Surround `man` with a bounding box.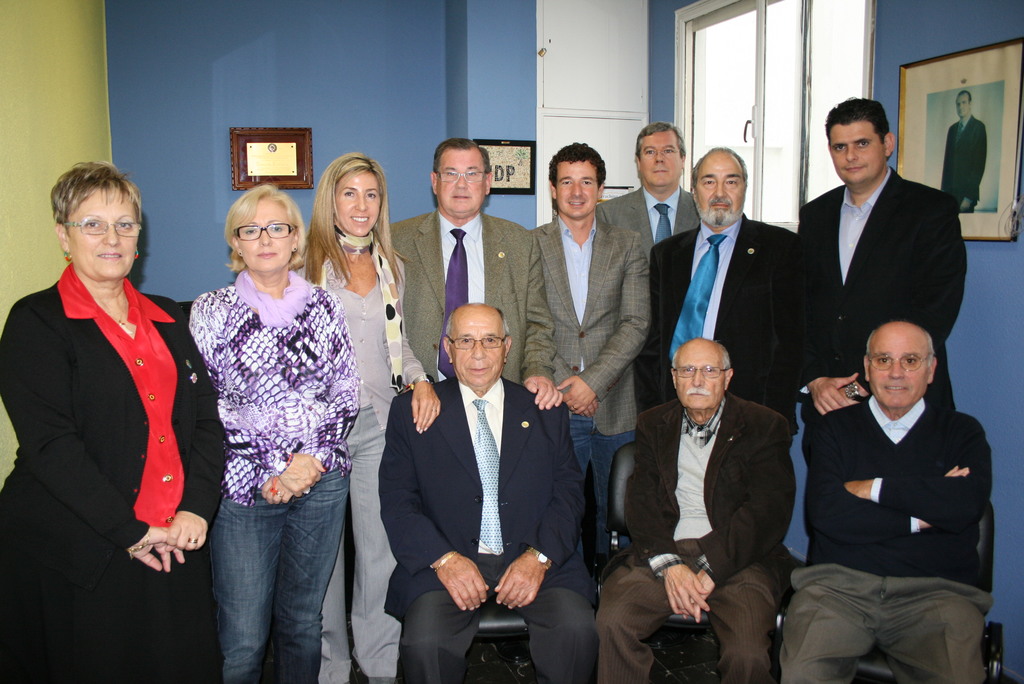
[384,303,600,683].
